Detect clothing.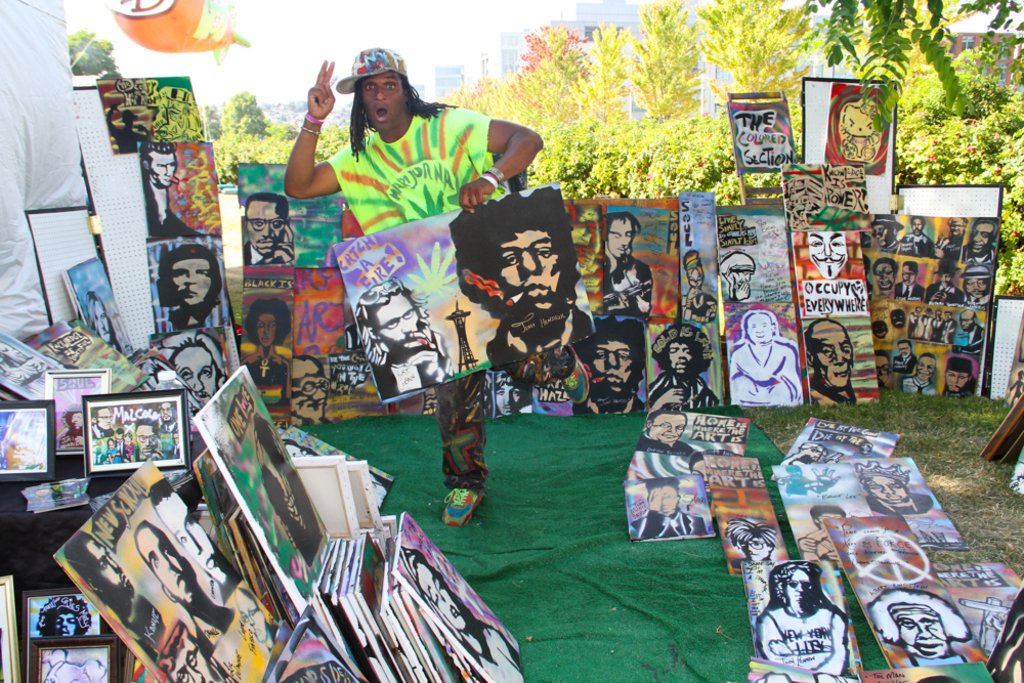
Detected at locate(184, 586, 233, 656).
